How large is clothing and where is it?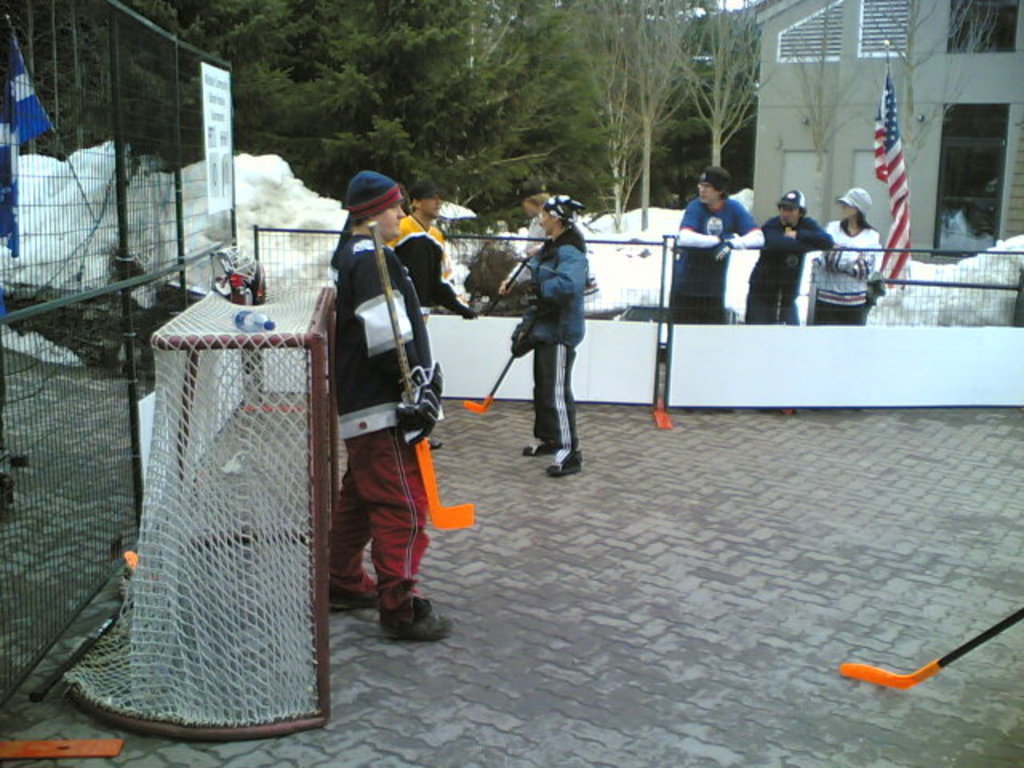
Bounding box: [504, 221, 587, 466].
